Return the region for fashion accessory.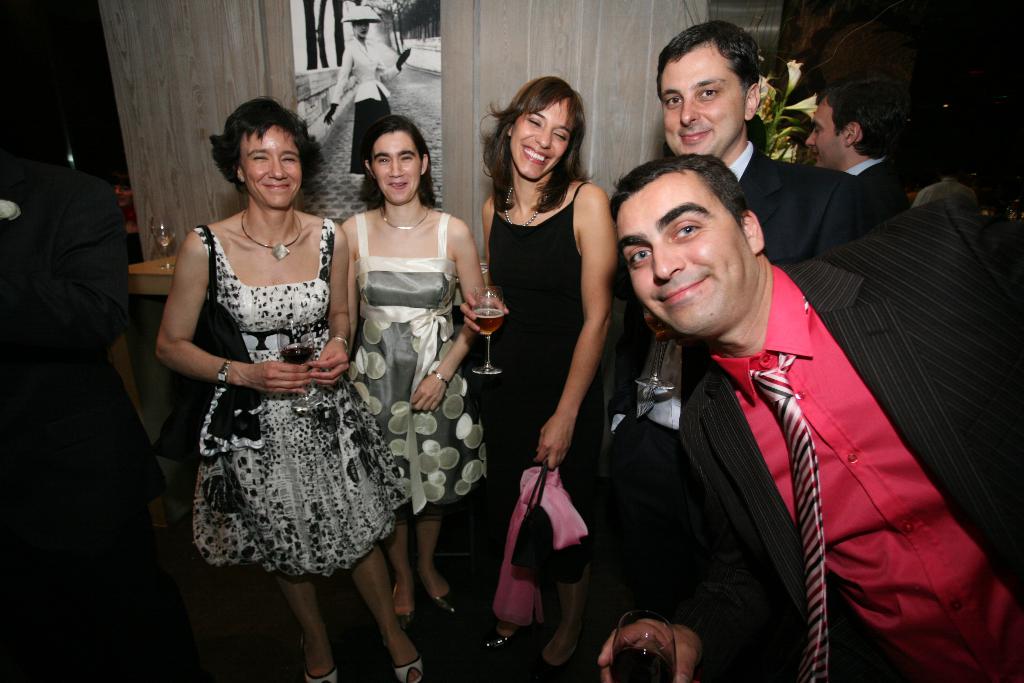
(371,209,434,234).
